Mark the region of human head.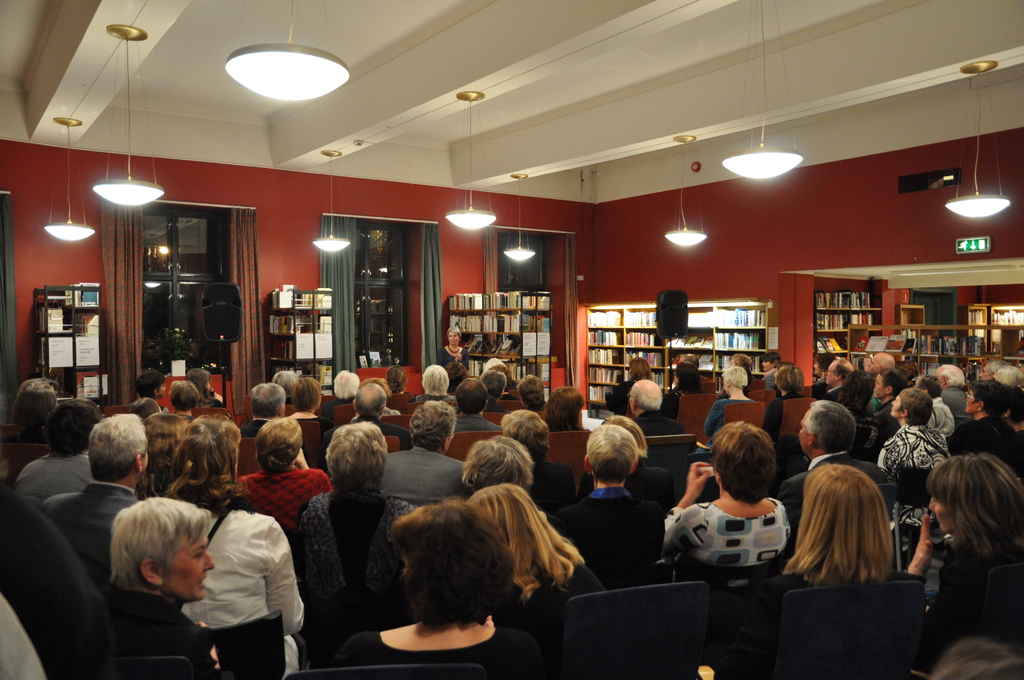
Region: [144,414,189,471].
